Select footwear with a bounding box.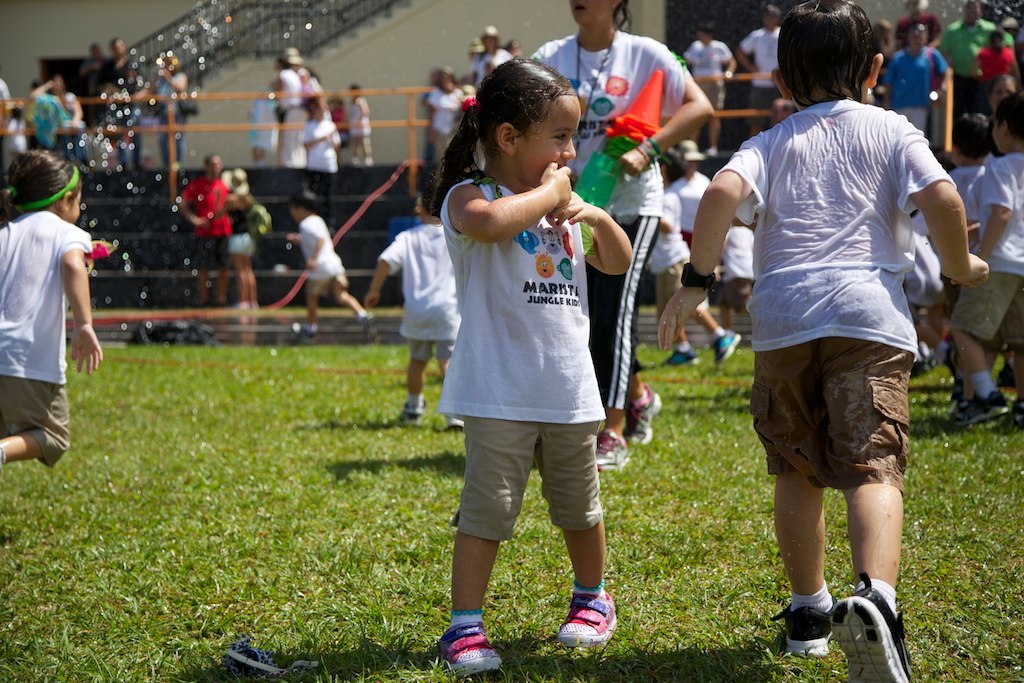
bbox(953, 381, 1010, 431).
